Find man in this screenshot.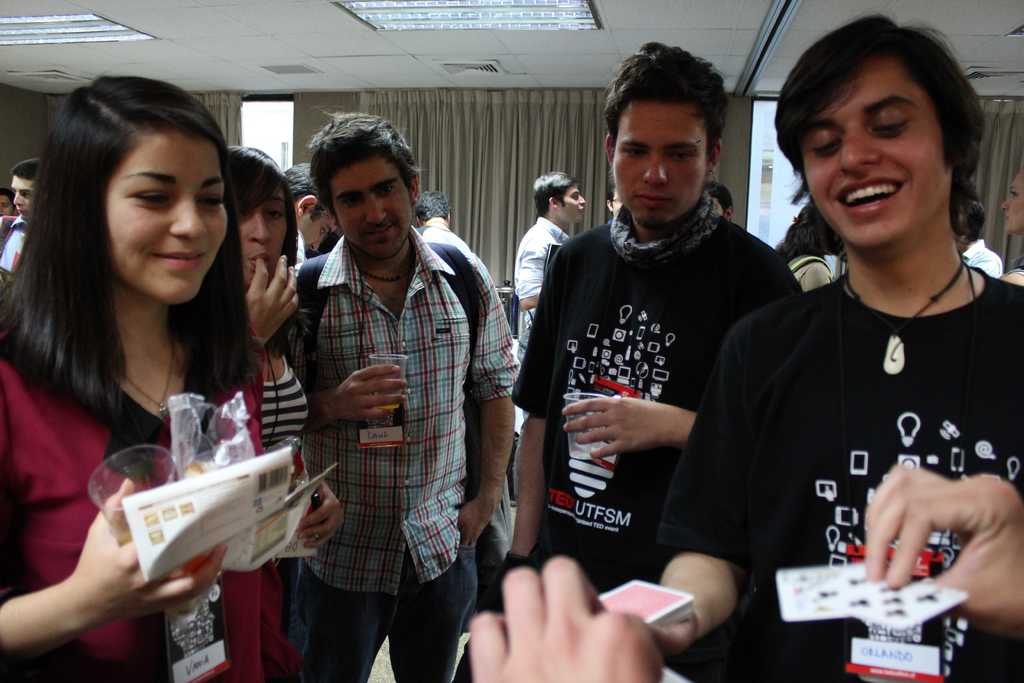
The bounding box for man is bbox(509, 172, 588, 463).
